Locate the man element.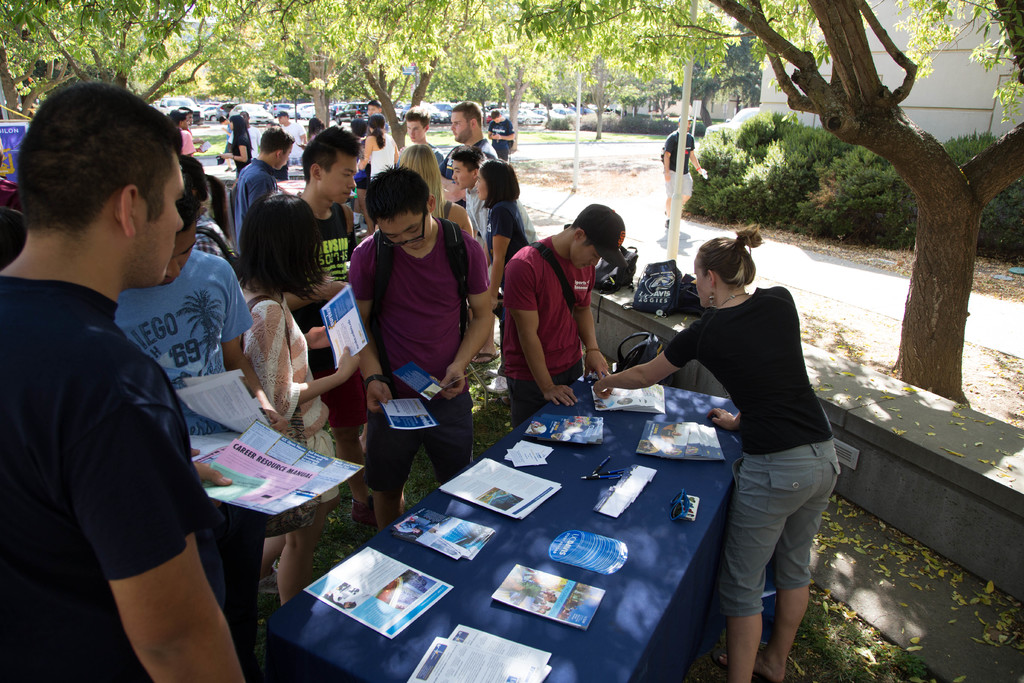
Element bbox: bbox=(116, 152, 289, 639).
